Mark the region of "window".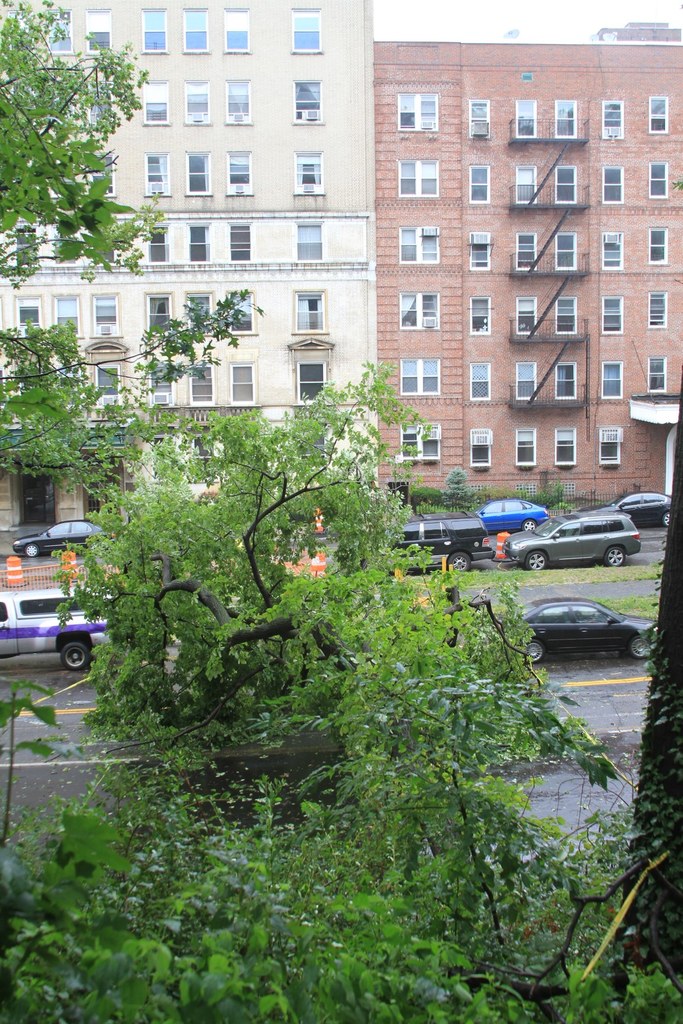
Region: [left=397, top=356, right=442, bottom=397].
